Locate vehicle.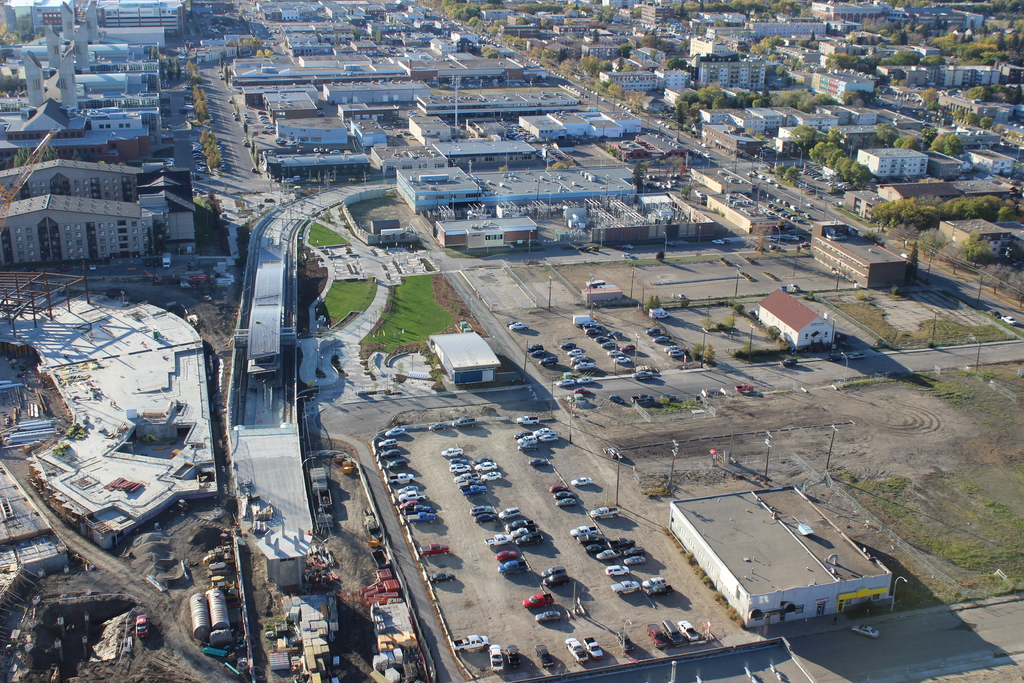
Bounding box: left=379, top=445, right=399, bottom=461.
